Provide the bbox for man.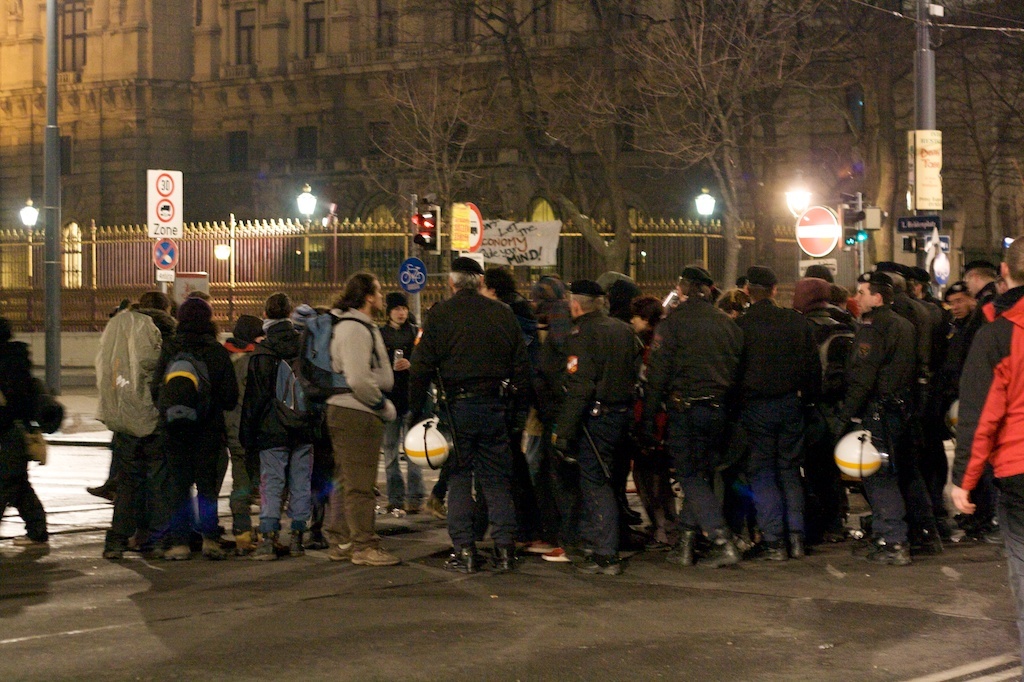
<bbox>649, 271, 743, 571</bbox>.
